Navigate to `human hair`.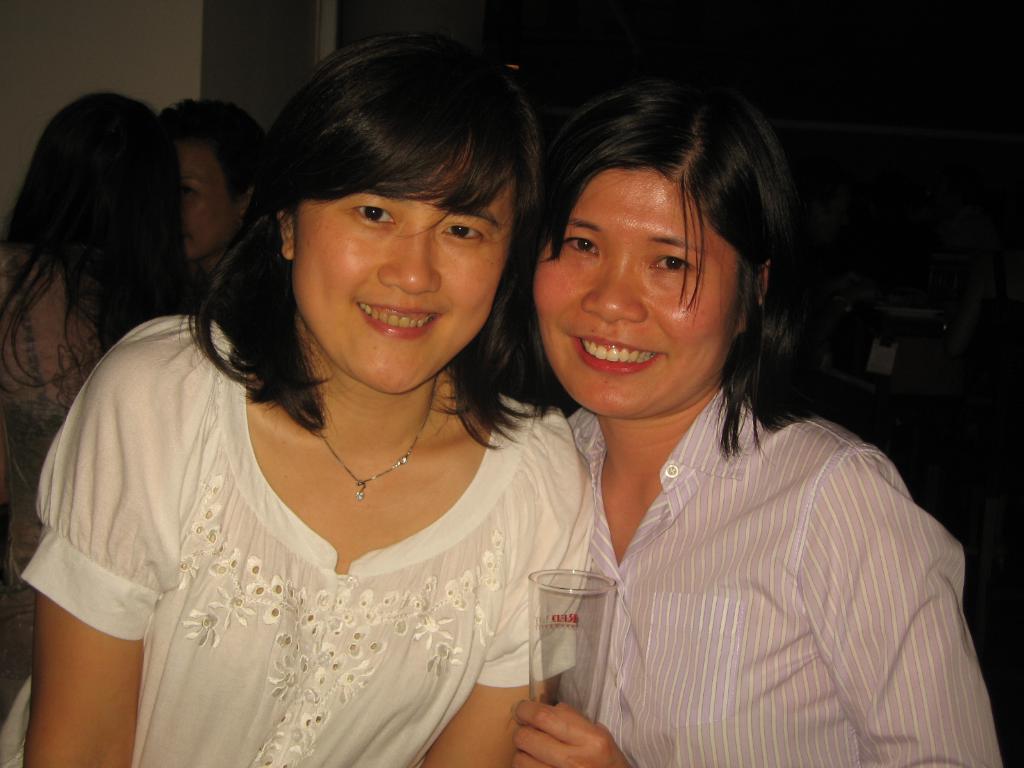
Navigation target: box(516, 72, 797, 456).
